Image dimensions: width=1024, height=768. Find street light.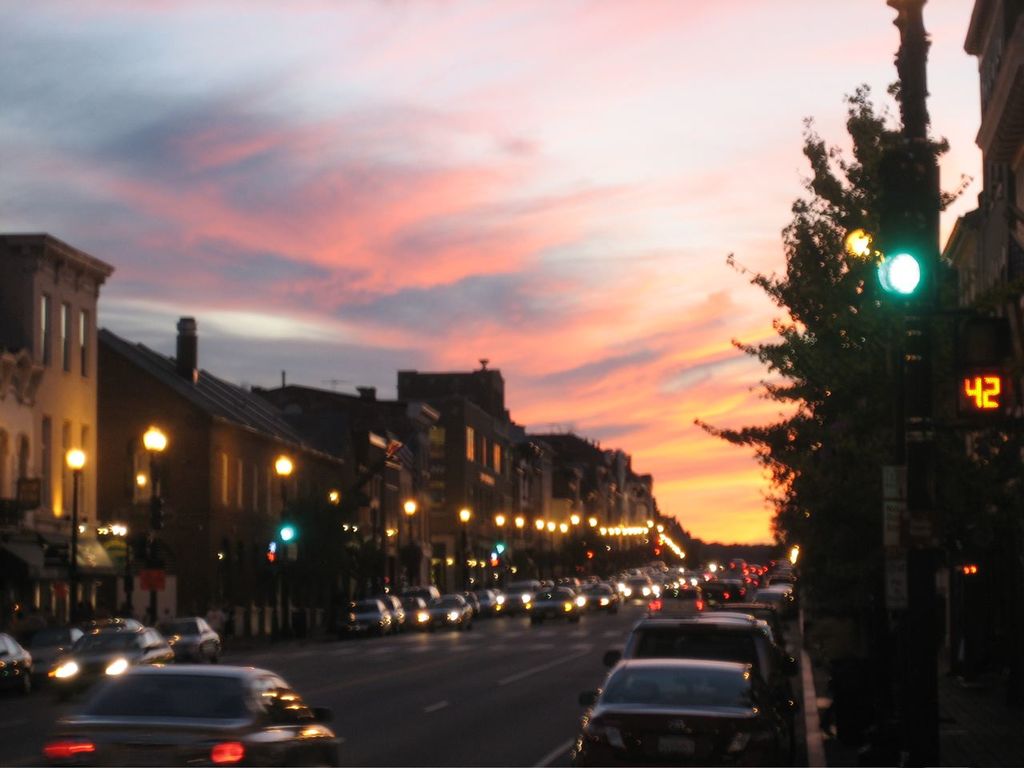
548 518 554 577.
